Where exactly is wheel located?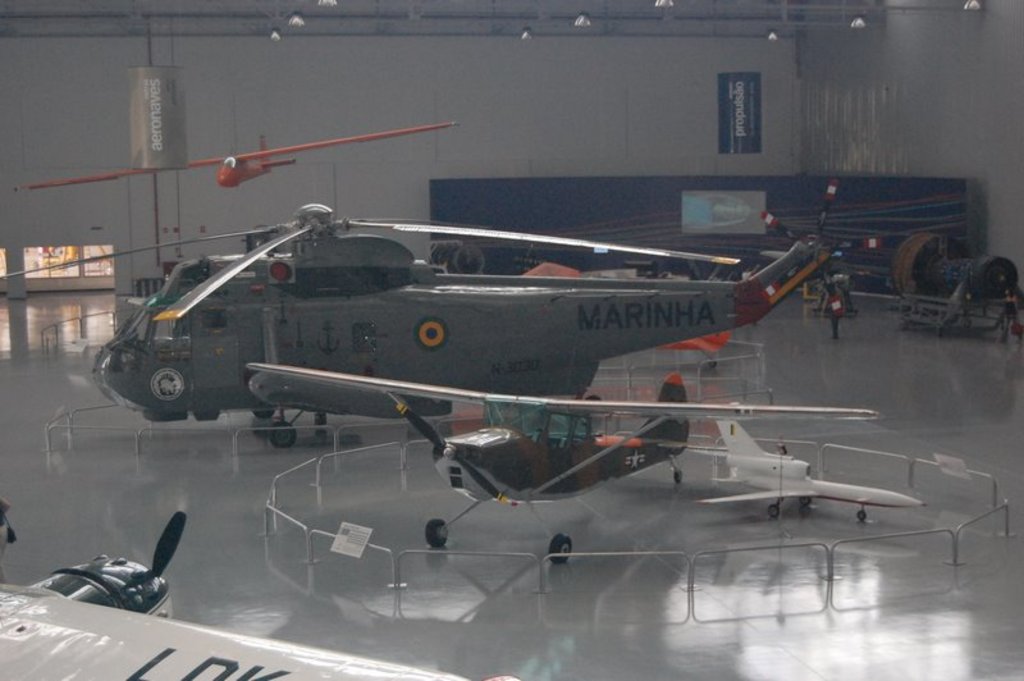
Its bounding box is detection(269, 420, 297, 449).
